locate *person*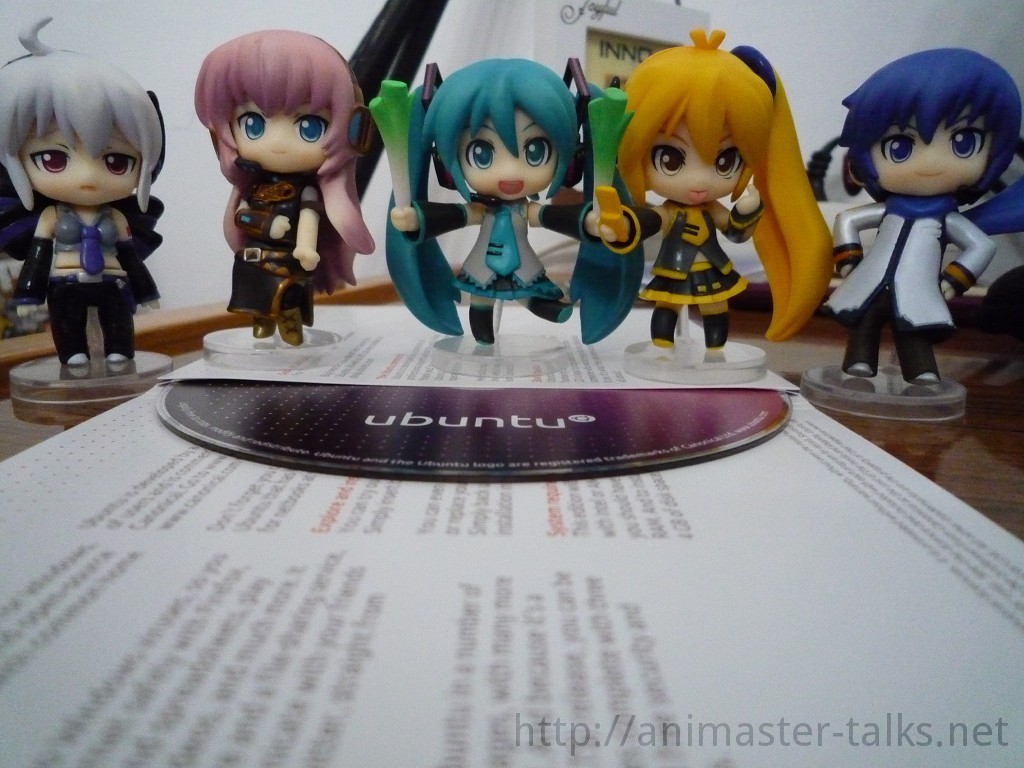
{"x1": 380, "y1": 62, "x2": 593, "y2": 362}
